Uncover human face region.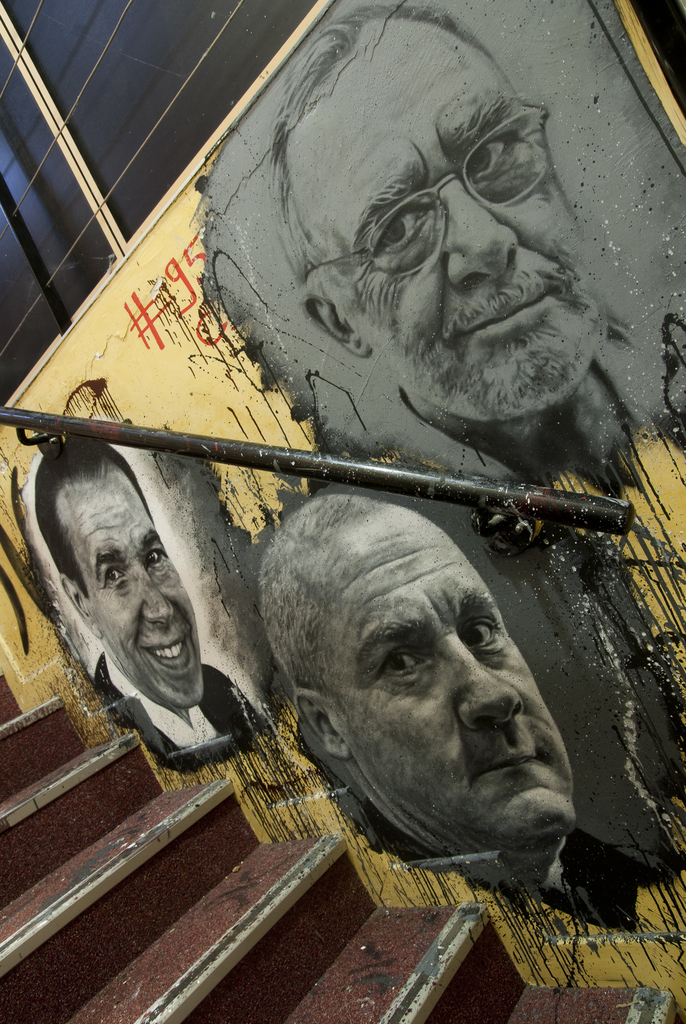
Uncovered: 66,482,204,704.
